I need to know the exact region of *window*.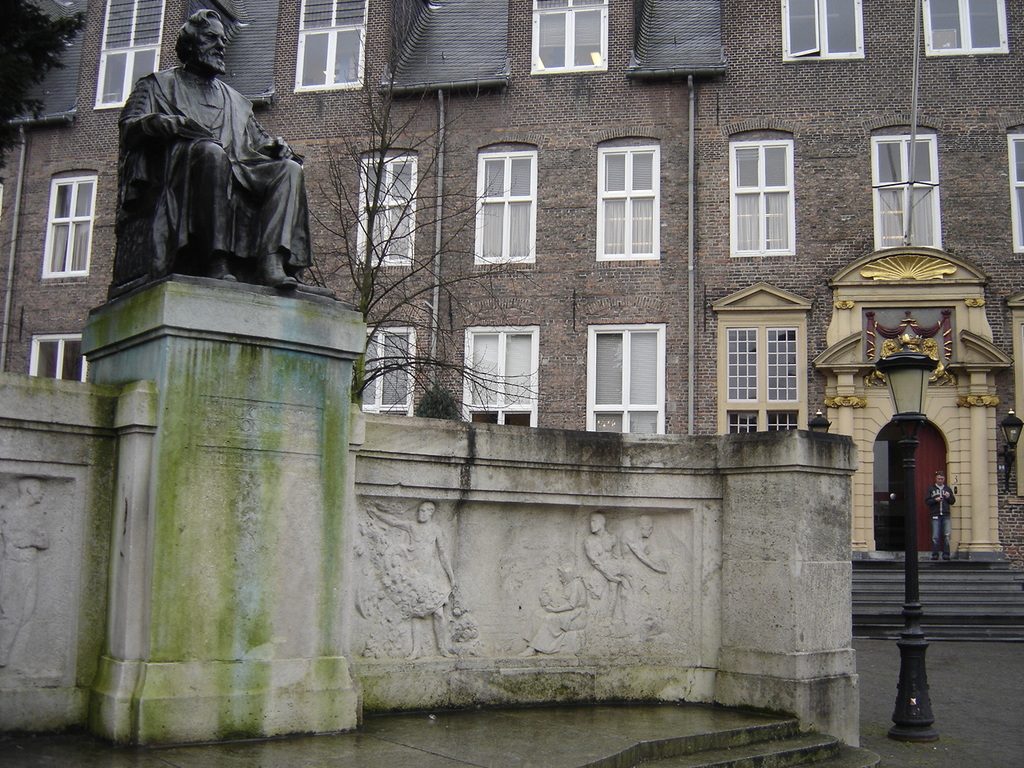
Region: l=584, t=328, r=666, b=442.
